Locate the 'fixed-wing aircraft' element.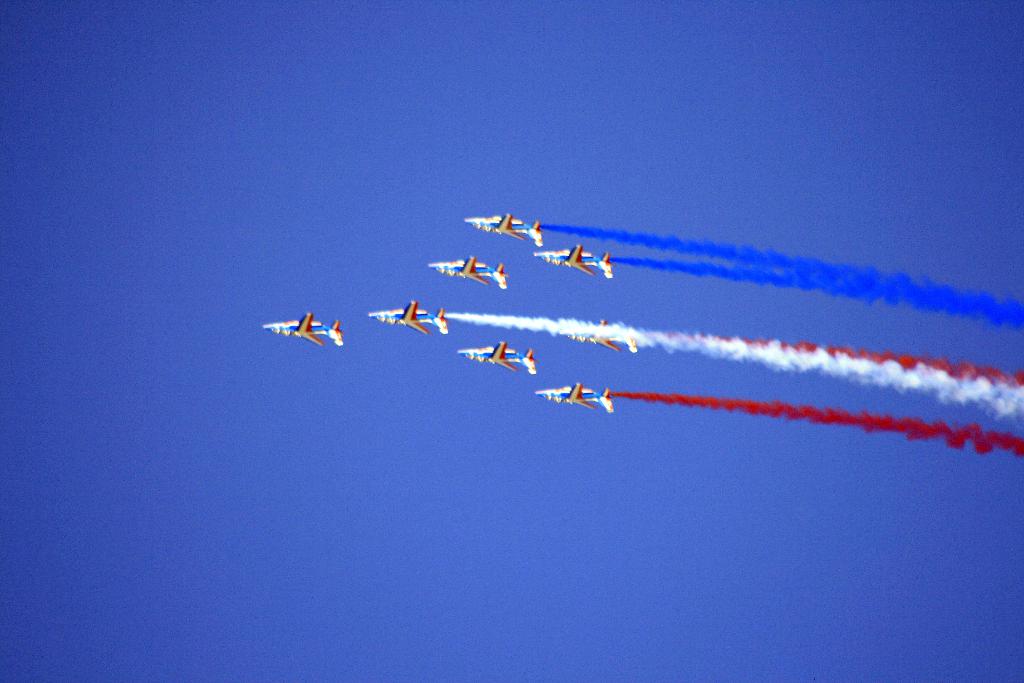
Element bbox: <region>364, 293, 454, 338</region>.
